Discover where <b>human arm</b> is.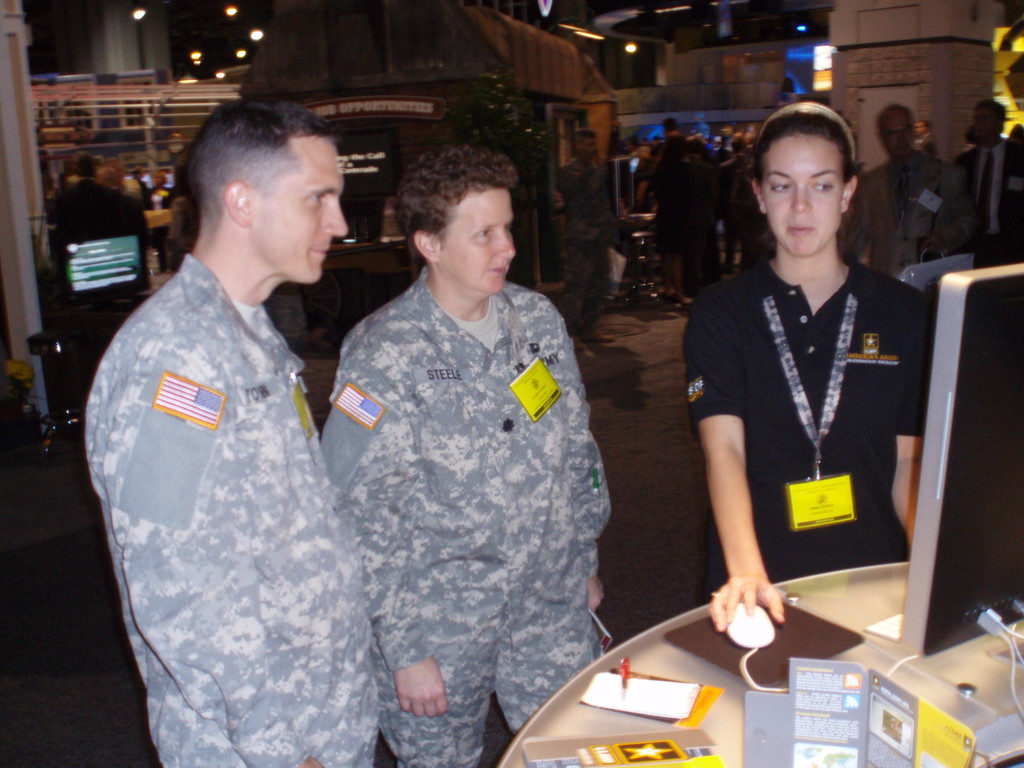
Discovered at crop(129, 336, 324, 767).
